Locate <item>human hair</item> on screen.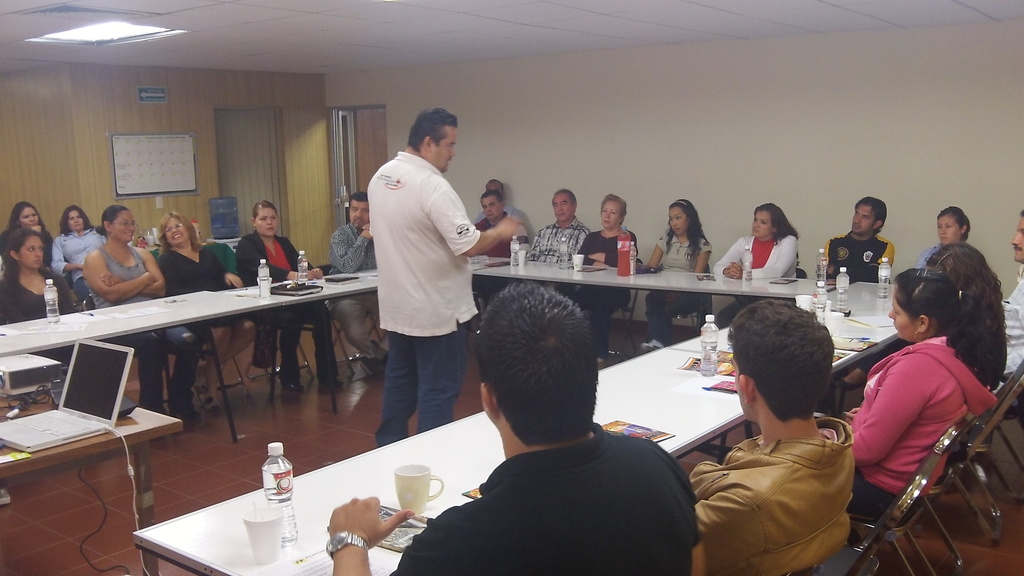
On screen at 662:198:707:257.
